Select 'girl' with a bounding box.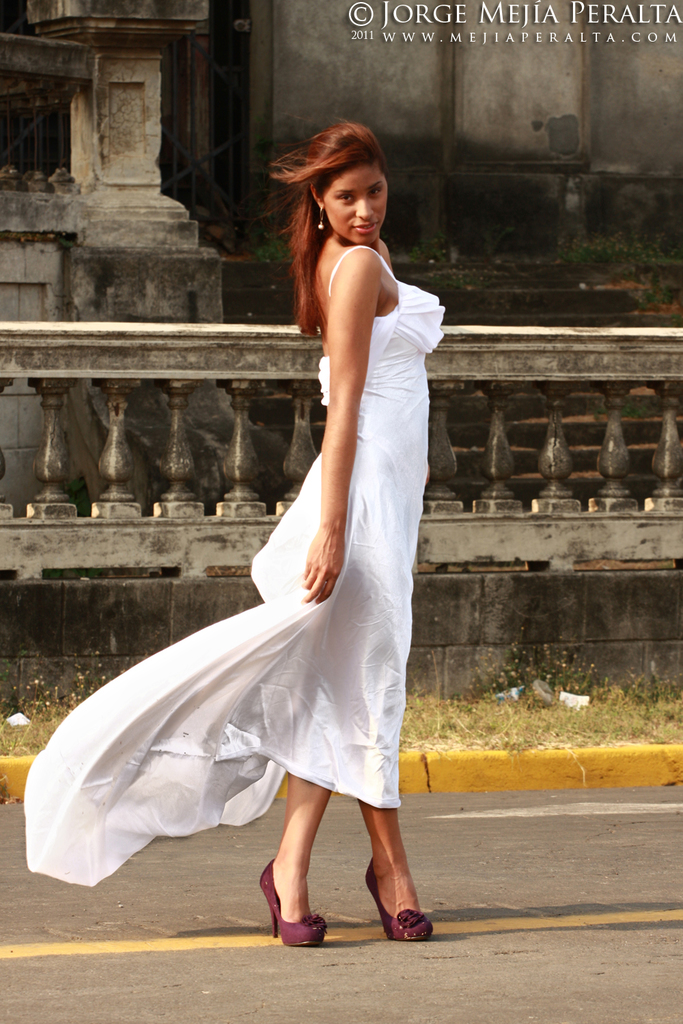
BBox(19, 119, 447, 952).
